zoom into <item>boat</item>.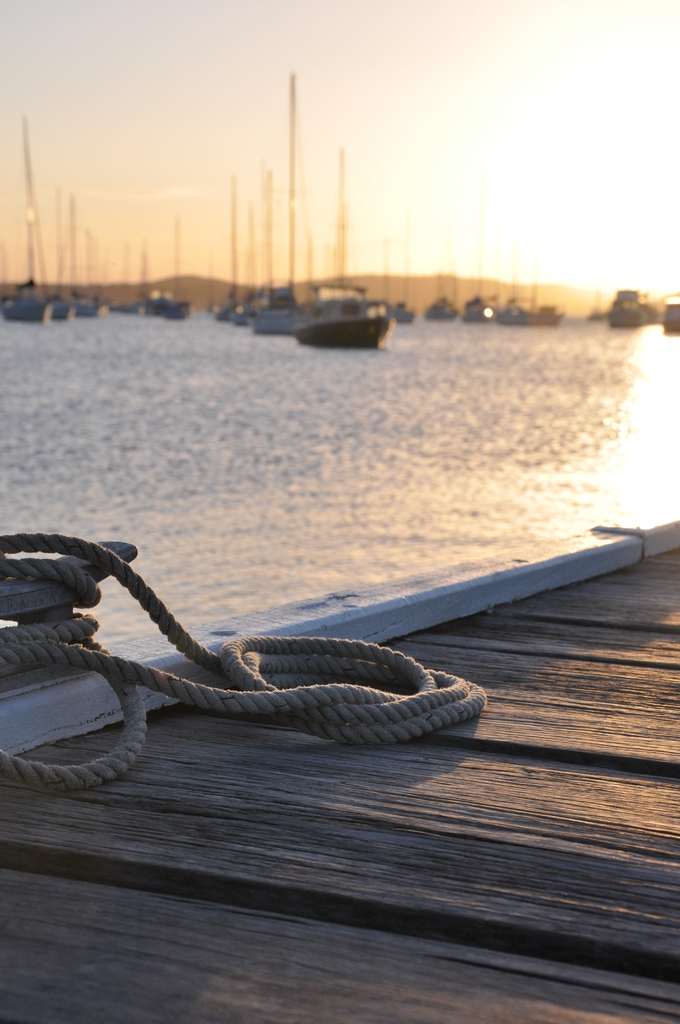
Zoom target: l=460, t=292, r=499, b=323.
